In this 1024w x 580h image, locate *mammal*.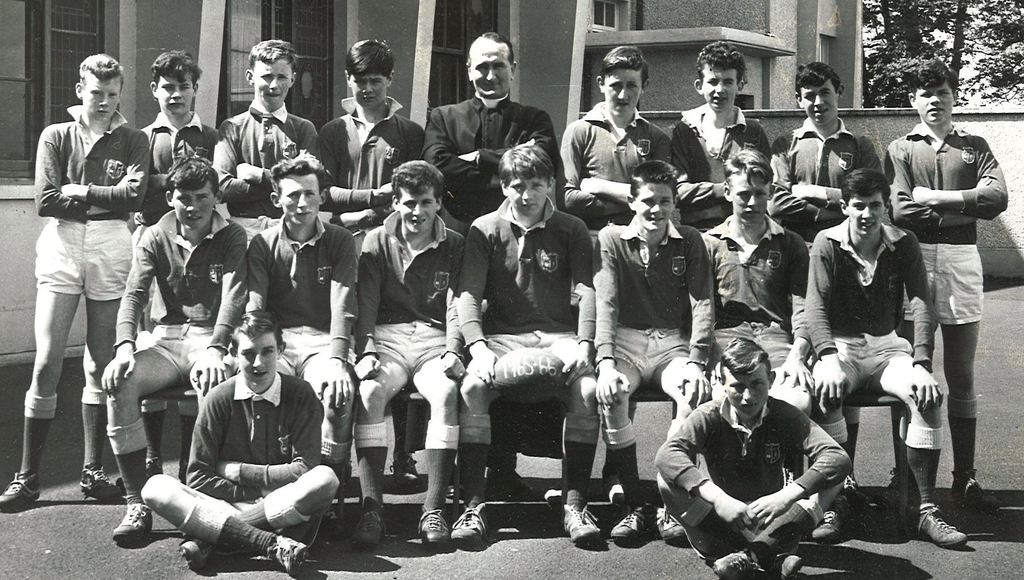
Bounding box: l=884, t=59, r=1008, b=508.
